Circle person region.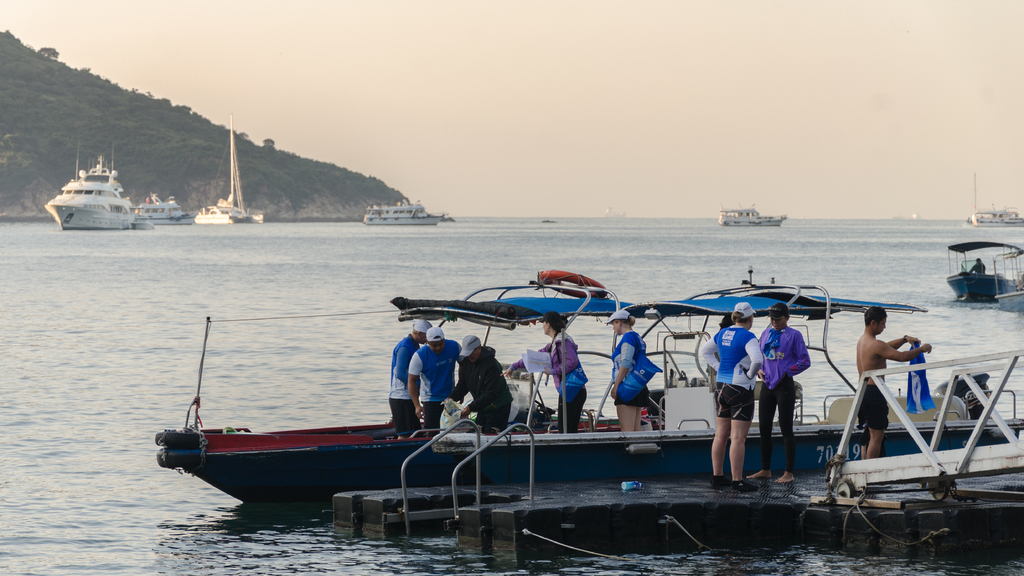
Region: <box>446,332,517,428</box>.
